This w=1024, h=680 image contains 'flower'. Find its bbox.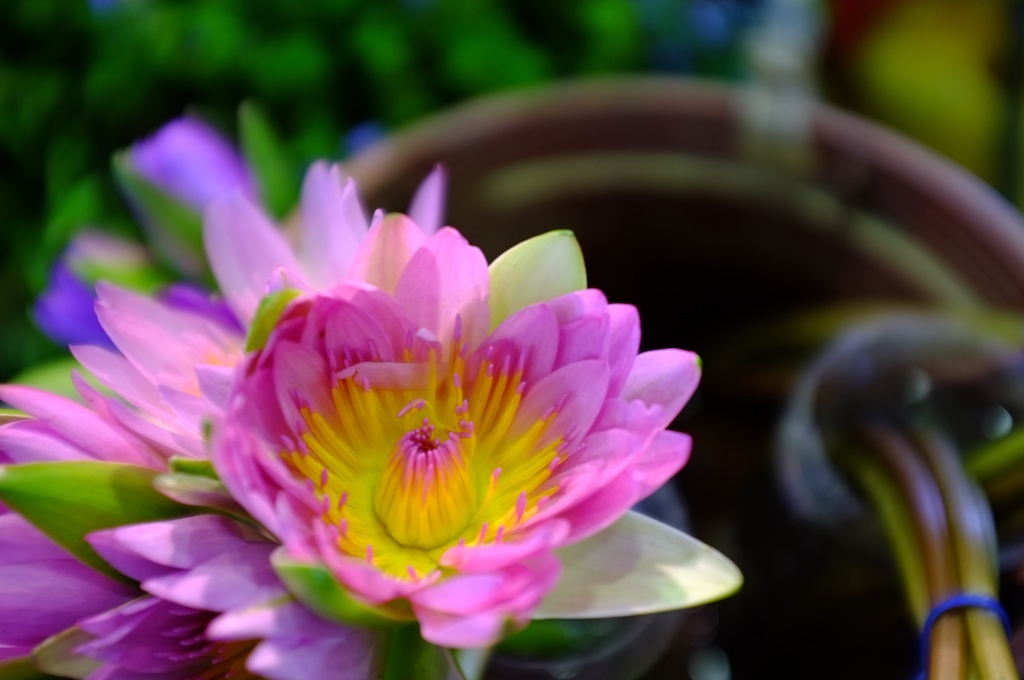
[49,136,795,663].
